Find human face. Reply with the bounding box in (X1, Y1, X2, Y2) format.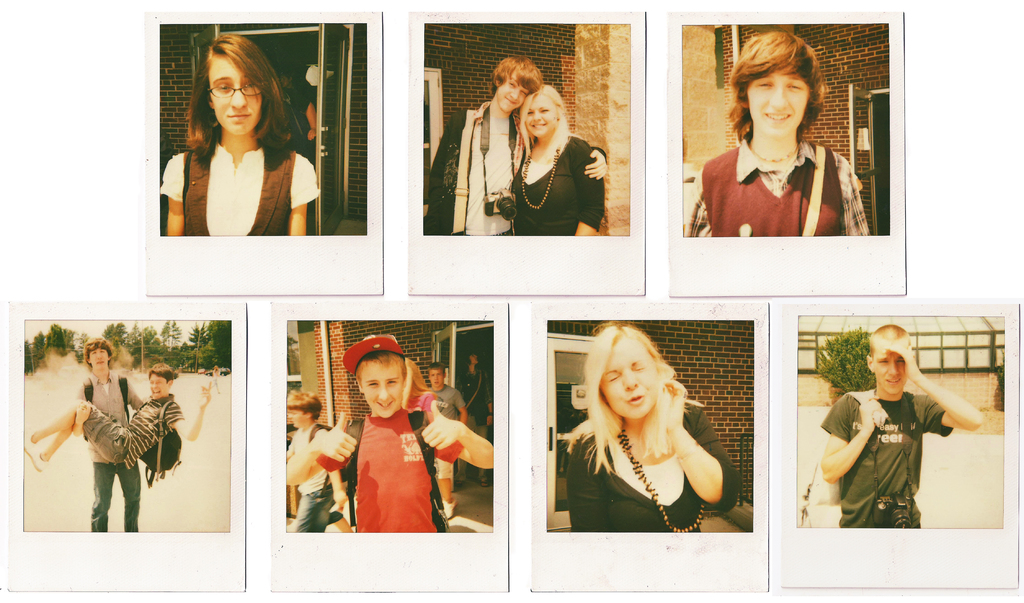
(870, 348, 909, 396).
